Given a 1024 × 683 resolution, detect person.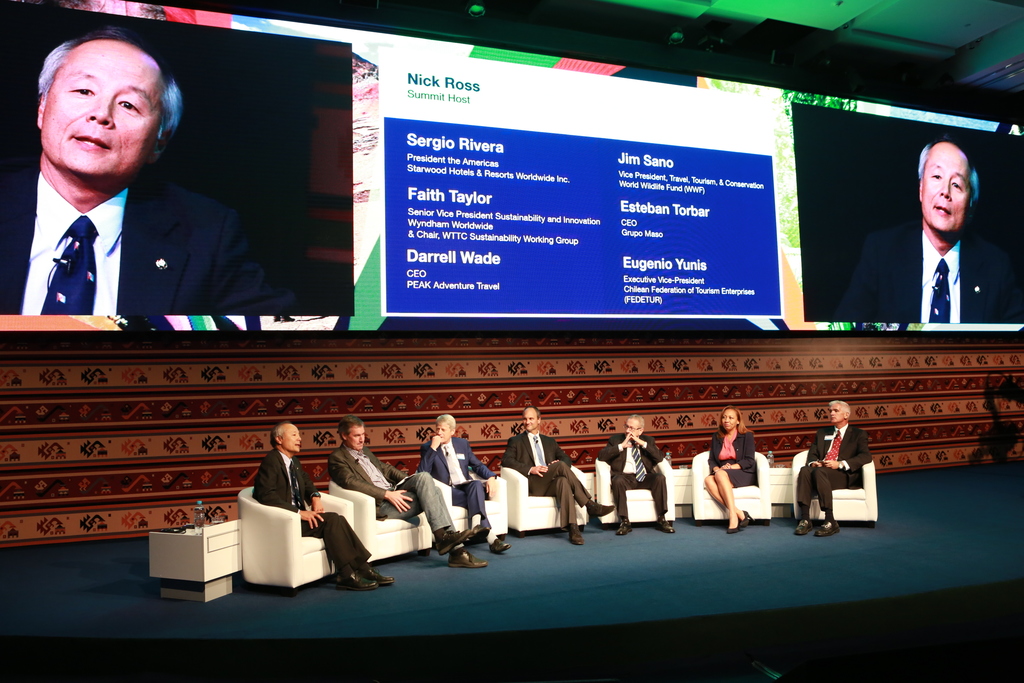
[326, 422, 488, 566].
